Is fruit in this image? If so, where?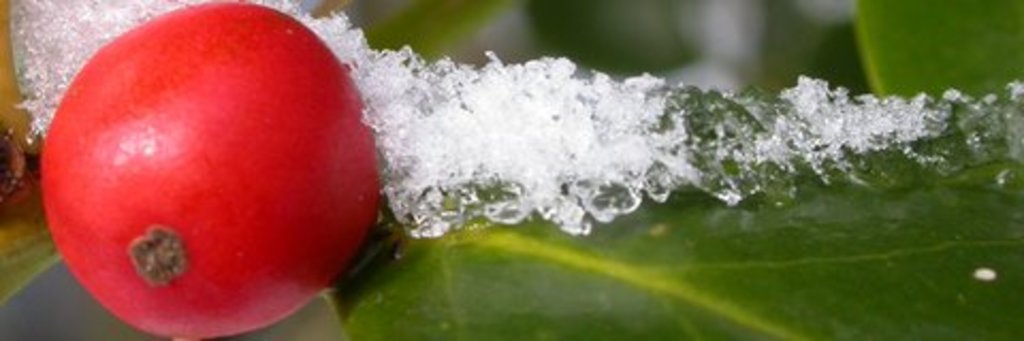
Yes, at bbox=[32, 0, 382, 339].
